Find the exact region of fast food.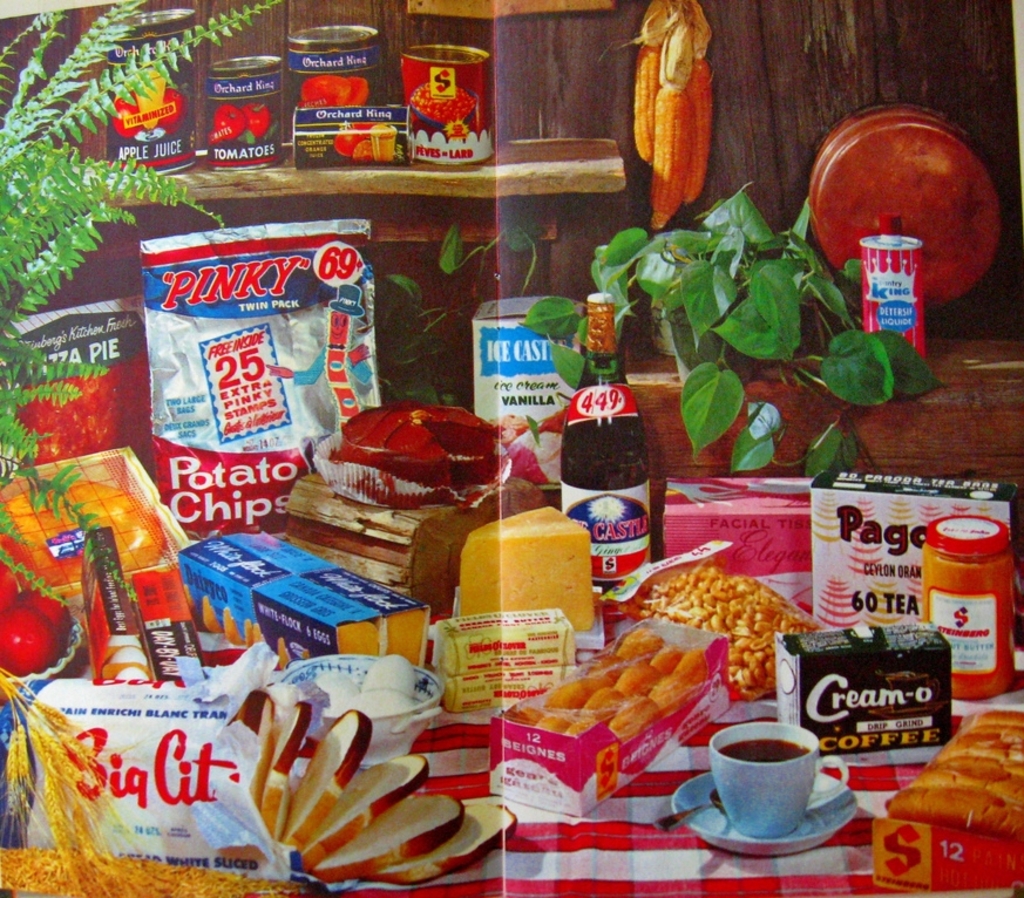
Exact region: Rect(95, 2, 196, 197).
